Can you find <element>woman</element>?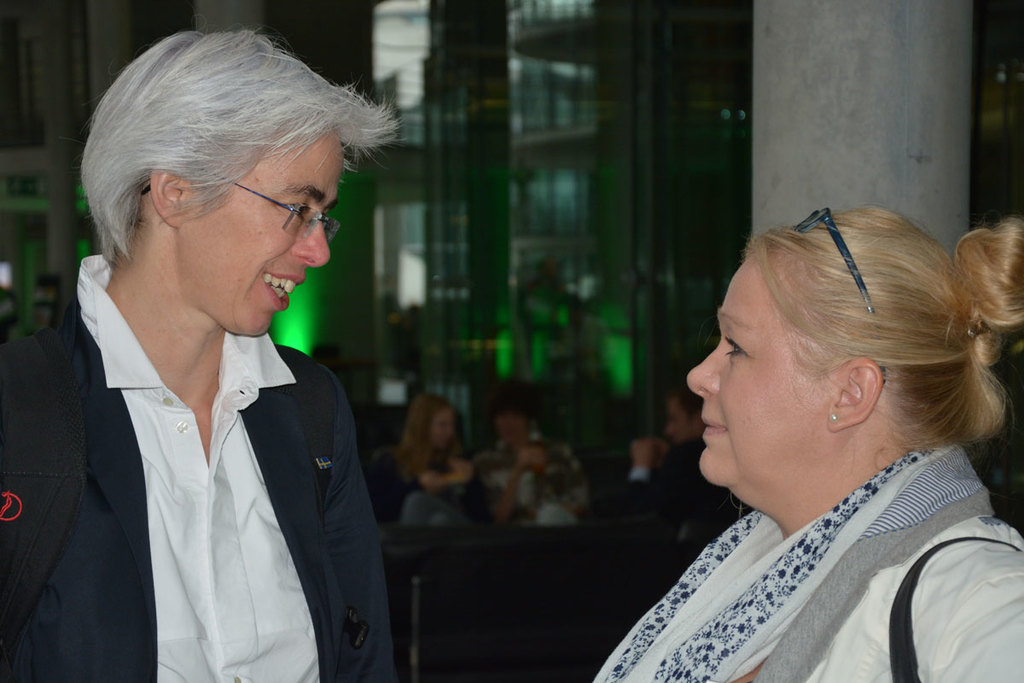
Yes, bounding box: Rect(557, 184, 1019, 674).
